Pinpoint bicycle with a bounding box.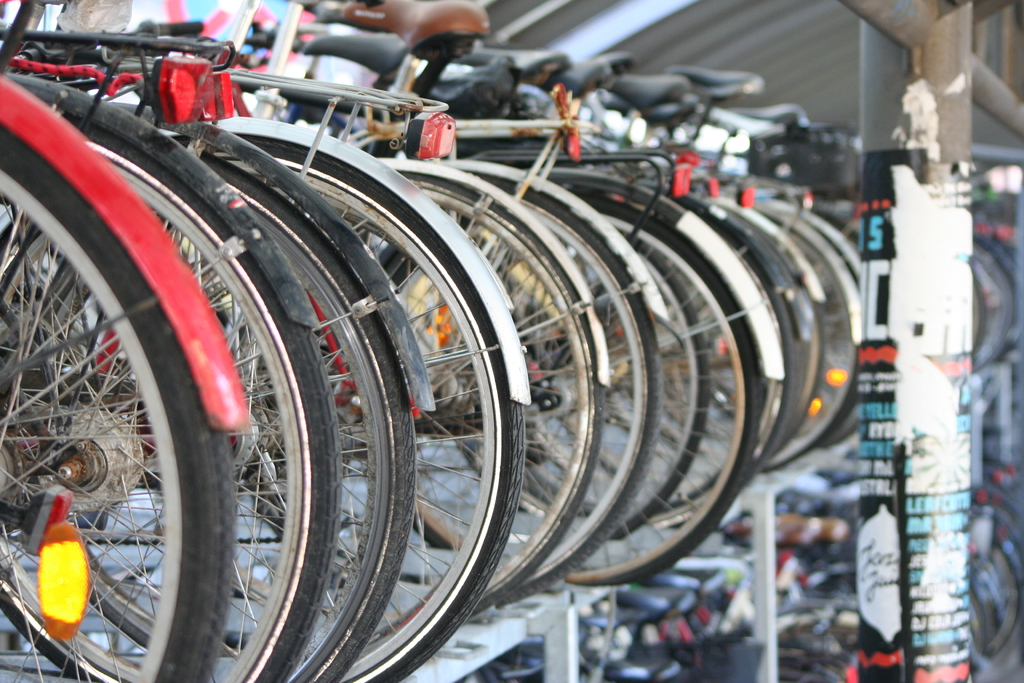
[312, 130, 675, 624].
